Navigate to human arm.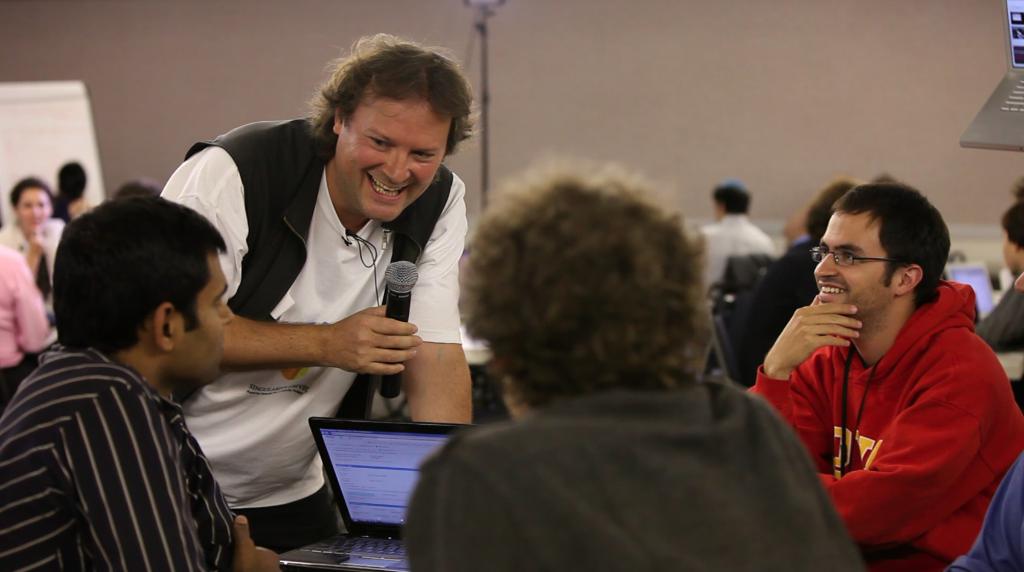
Navigation target: bbox(947, 455, 1023, 571).
